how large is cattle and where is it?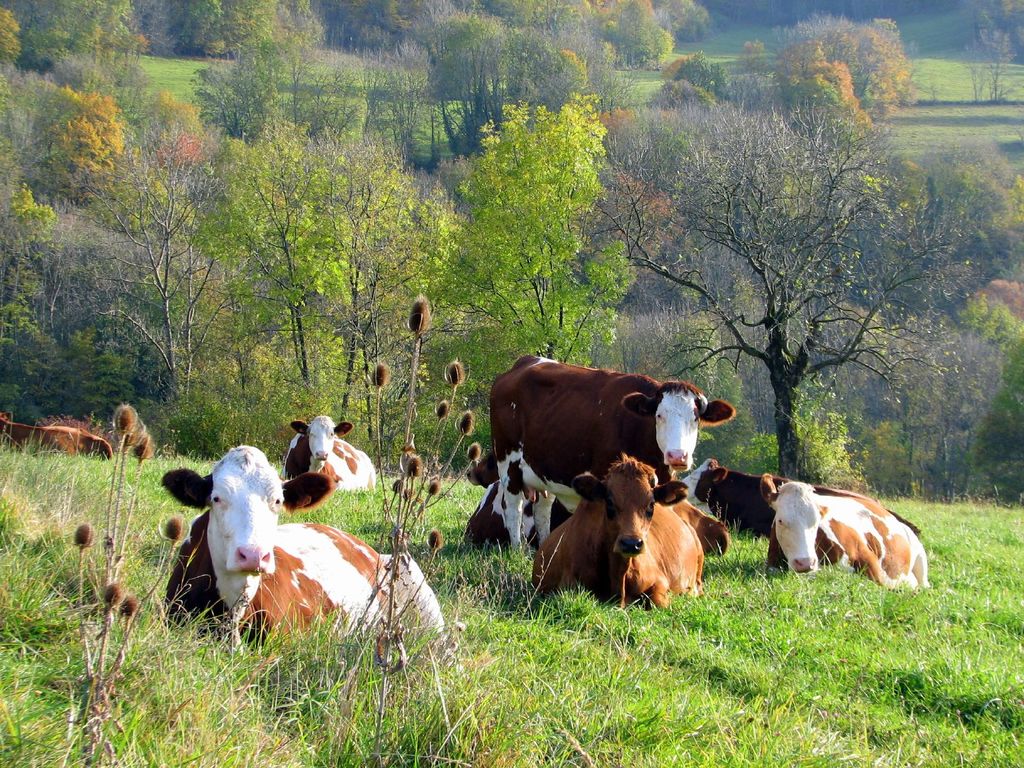
Bounding box: 671/464/787/540.
